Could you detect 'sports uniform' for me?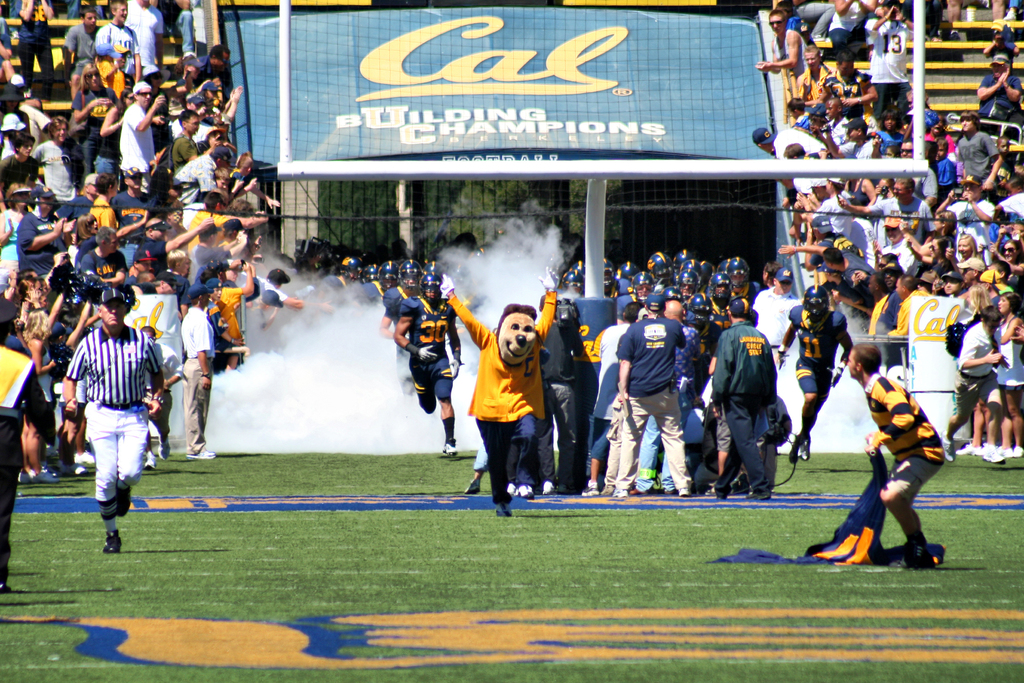
Detection result: x1=712, y1=312, x2=781, y2=498.
